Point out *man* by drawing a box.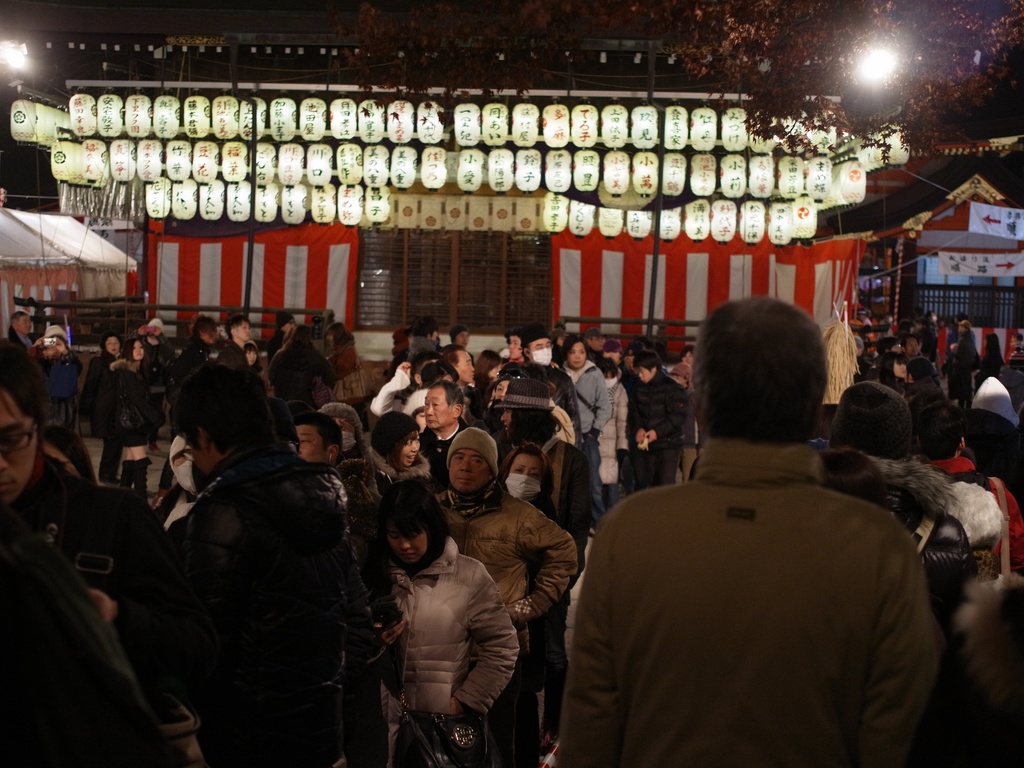
left=220, top=315, right=253, bottom=360.
